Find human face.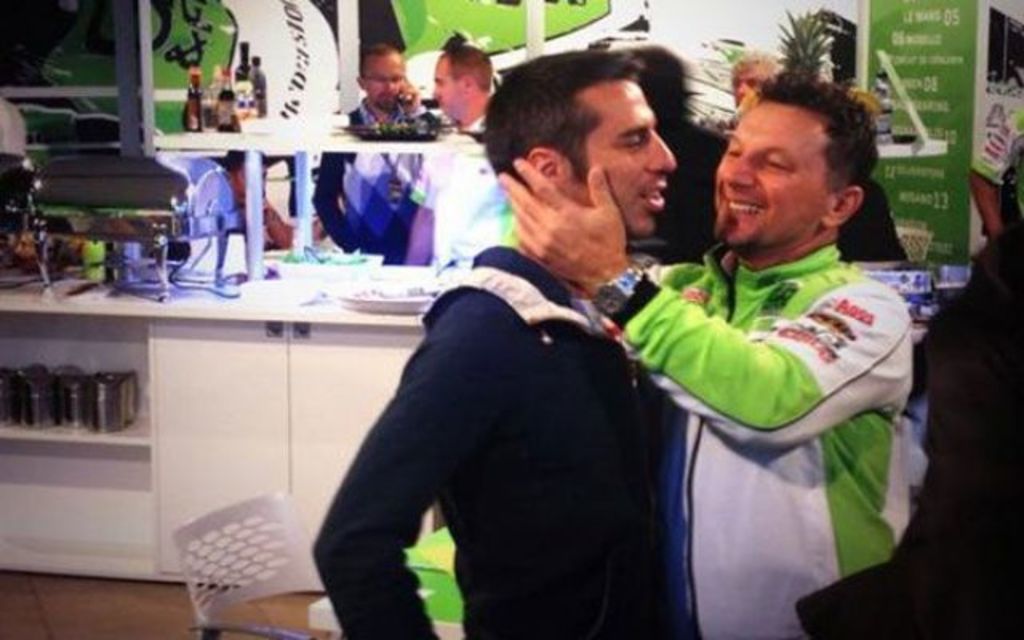
365/53/403/102.
